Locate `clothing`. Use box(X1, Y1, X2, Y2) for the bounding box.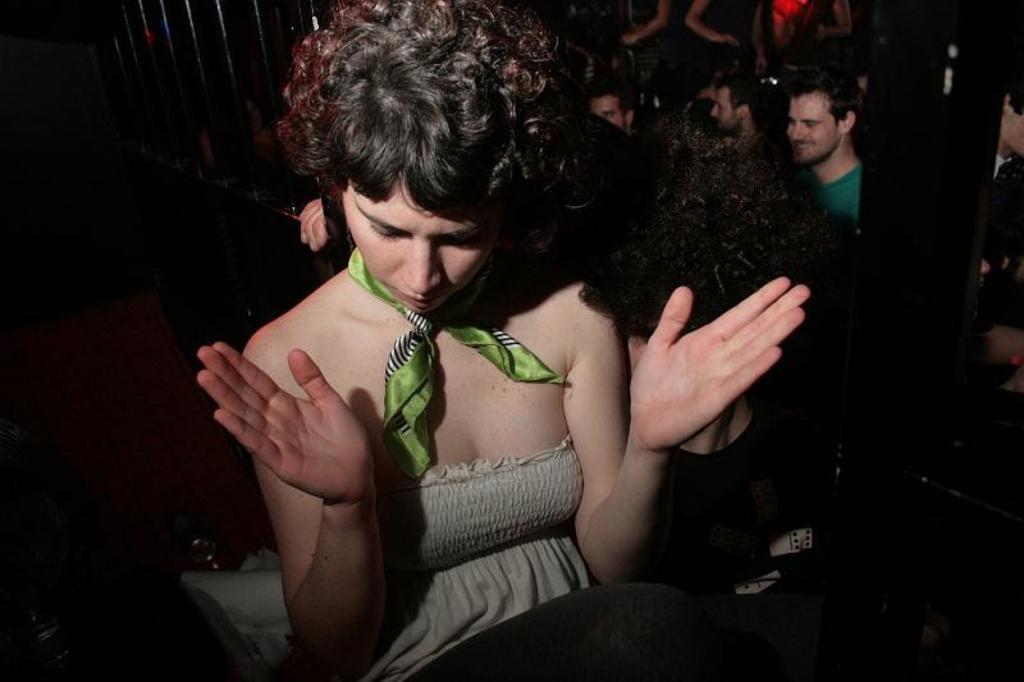
box(809, 156, 897, 242).
